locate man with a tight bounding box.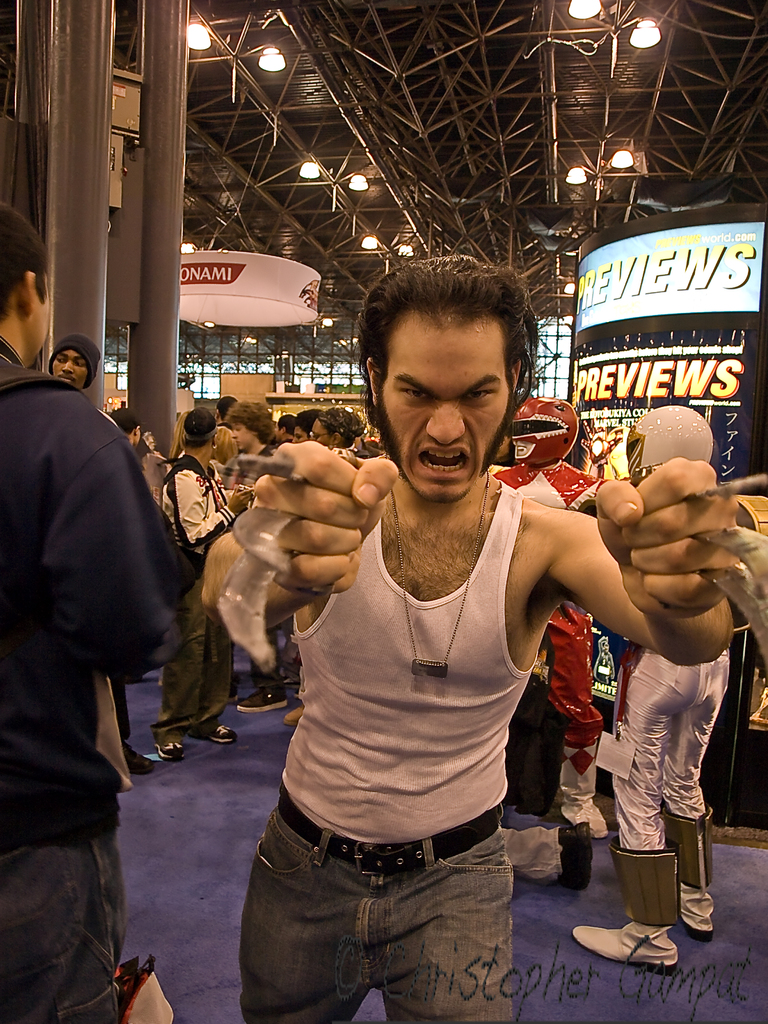
box(123, 404, 169, 769).
